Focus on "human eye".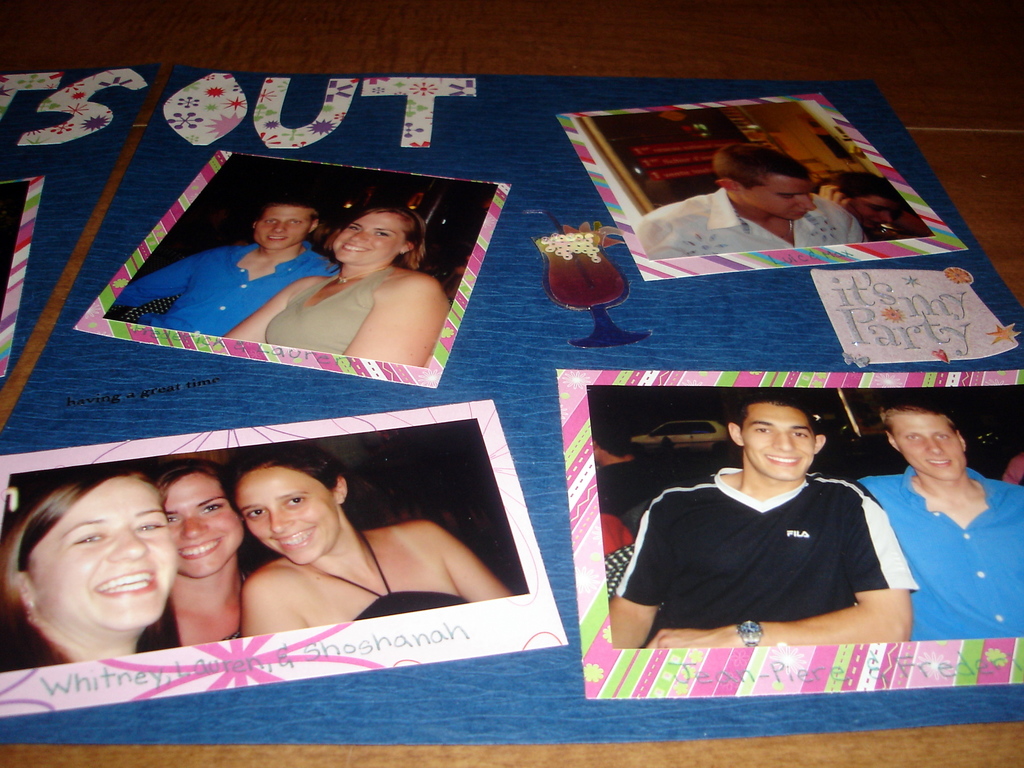
Focused at (348, 224, 360, 232).
